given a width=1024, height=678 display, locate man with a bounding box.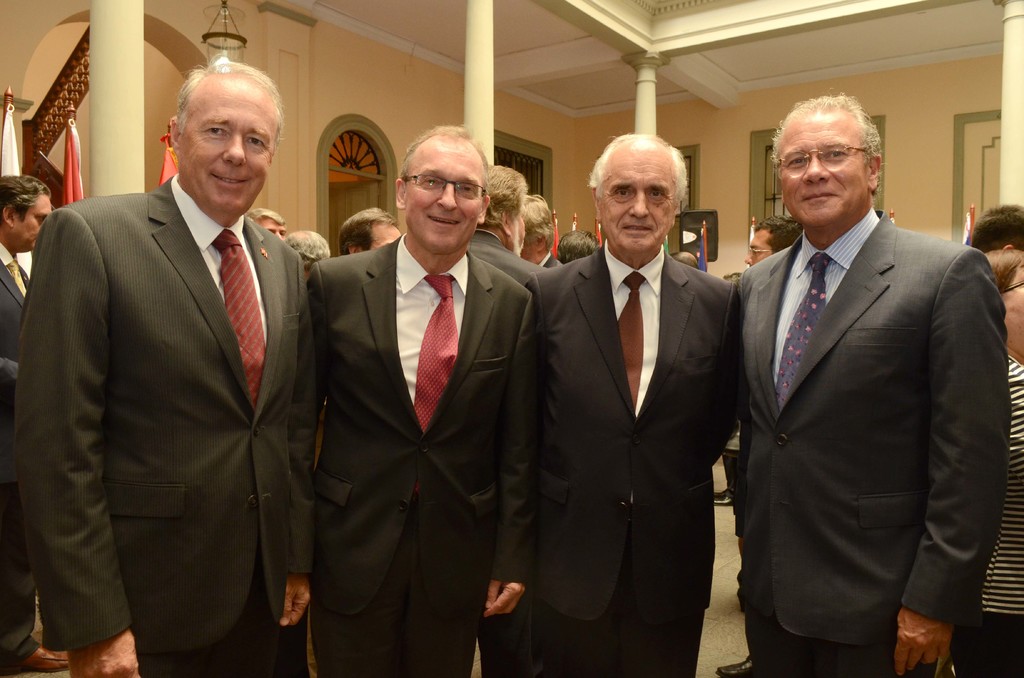
Located: 244/208/289/239.
